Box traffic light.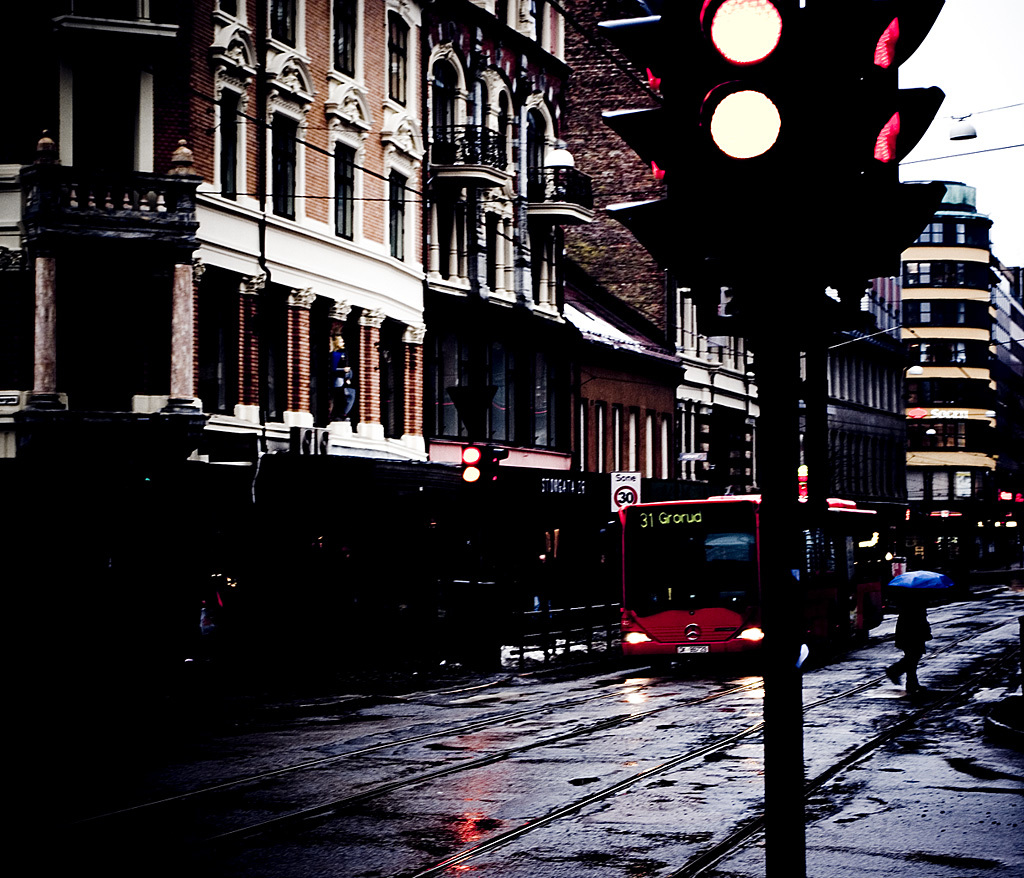
BBox(457, 442, 505, 482).
